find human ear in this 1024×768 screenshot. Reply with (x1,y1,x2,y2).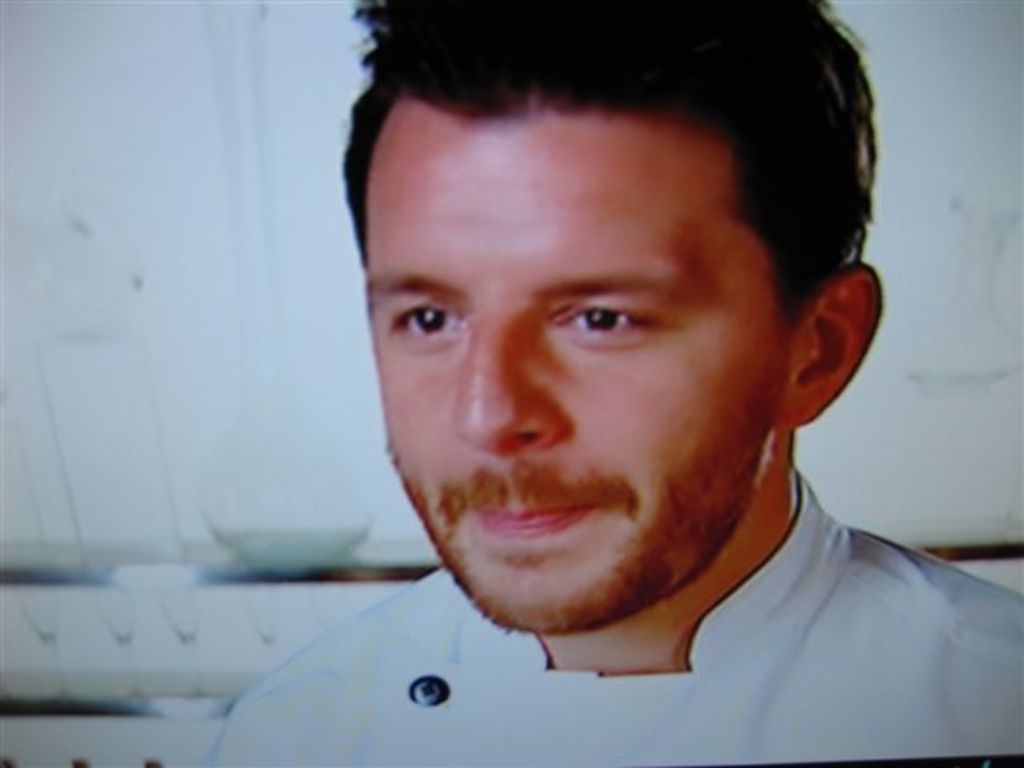
(779,267,882,424).
